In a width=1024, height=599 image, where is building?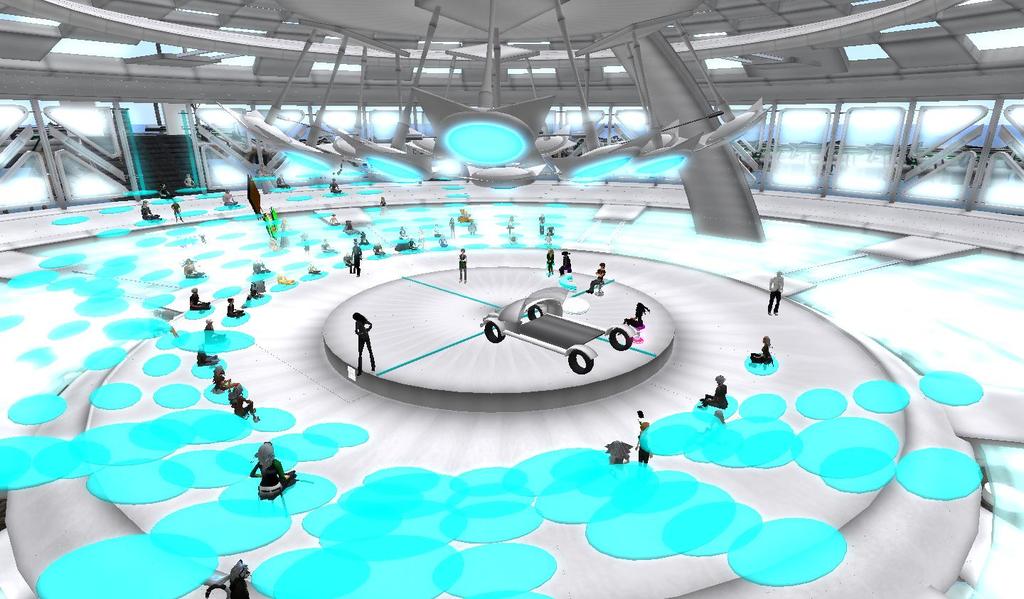
0,0,1023,598.
